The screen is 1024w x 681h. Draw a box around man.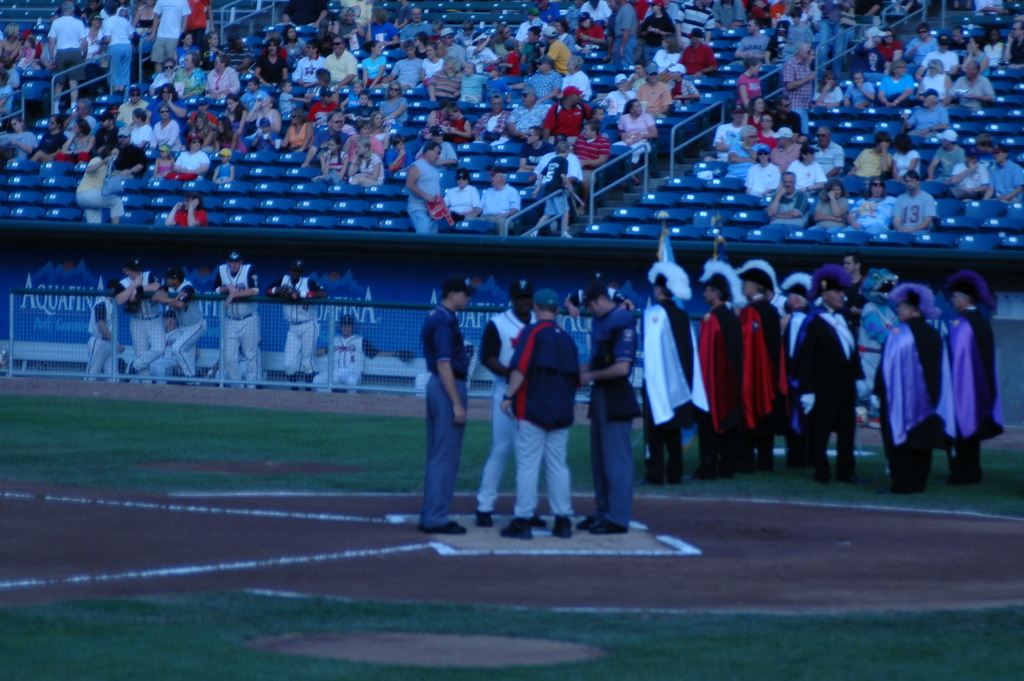
{"left": 759, "top": 170, "right": 815, "bottom": 237}.
